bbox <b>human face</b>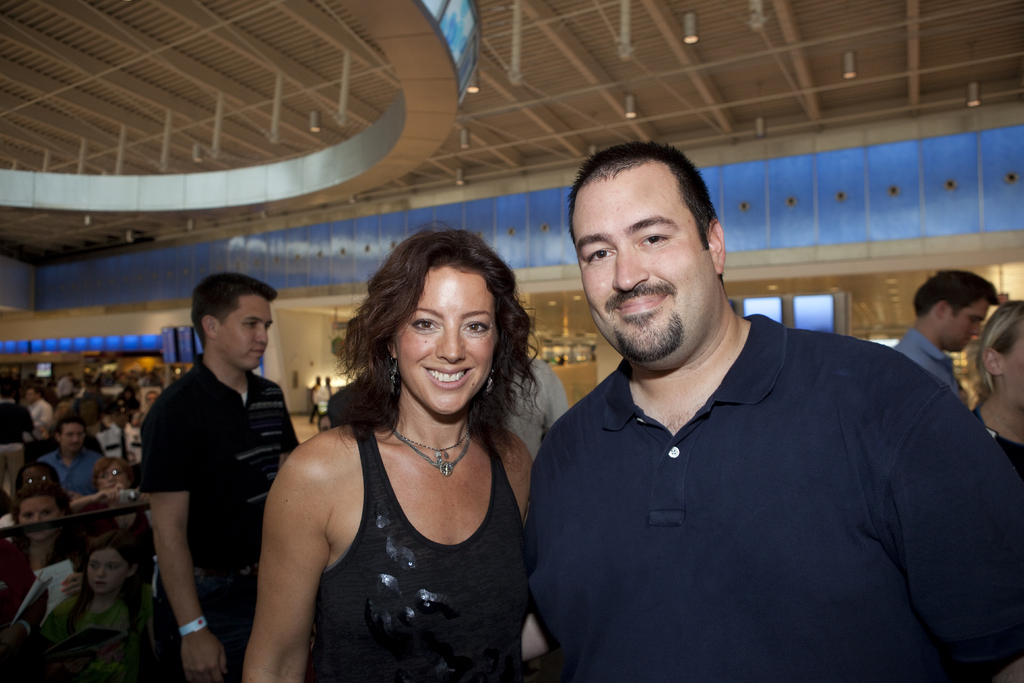
(92,550,124,589)
